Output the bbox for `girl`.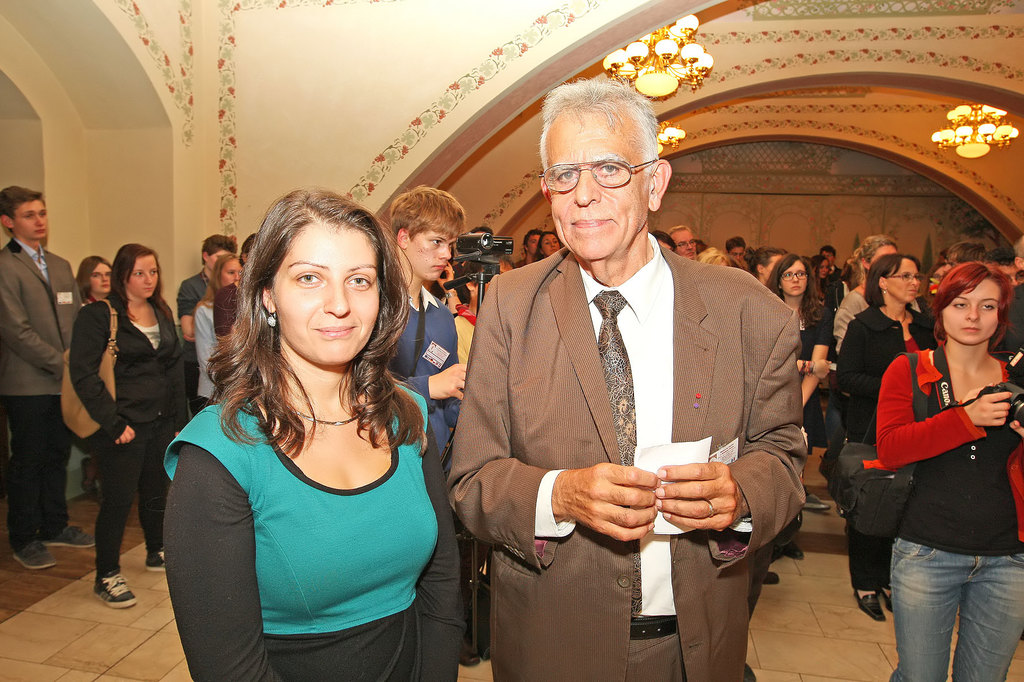
rect(872, 258, 1023, 681).
